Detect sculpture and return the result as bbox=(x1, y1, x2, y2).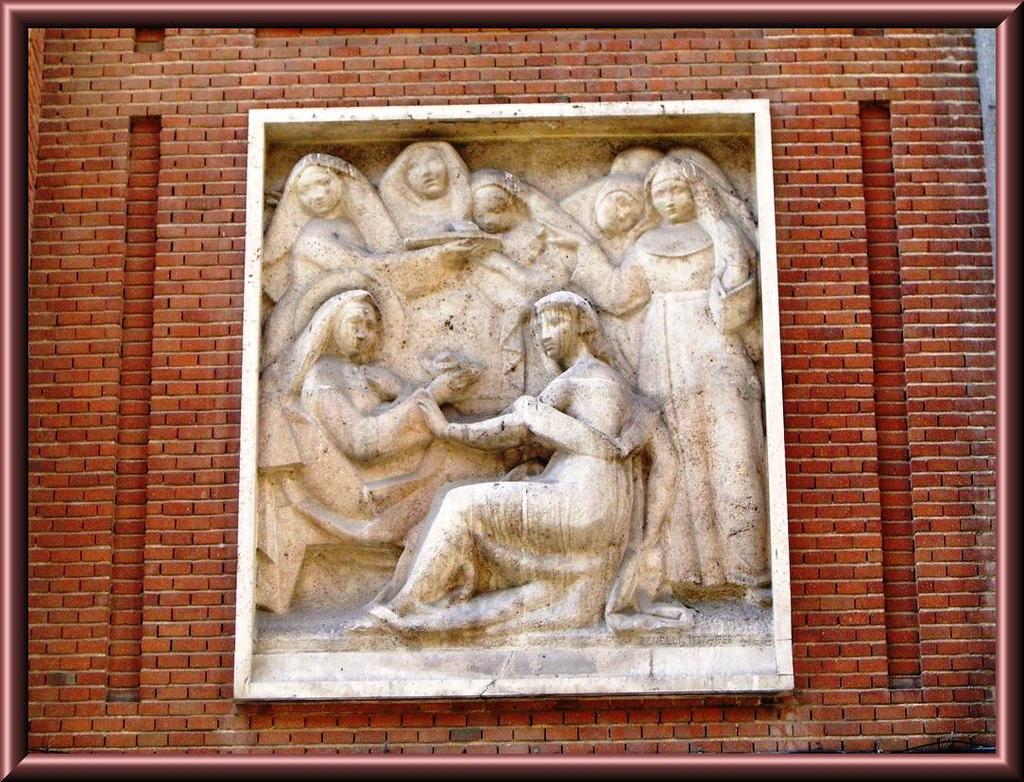
bbox=(383, 132, 495, 270).
